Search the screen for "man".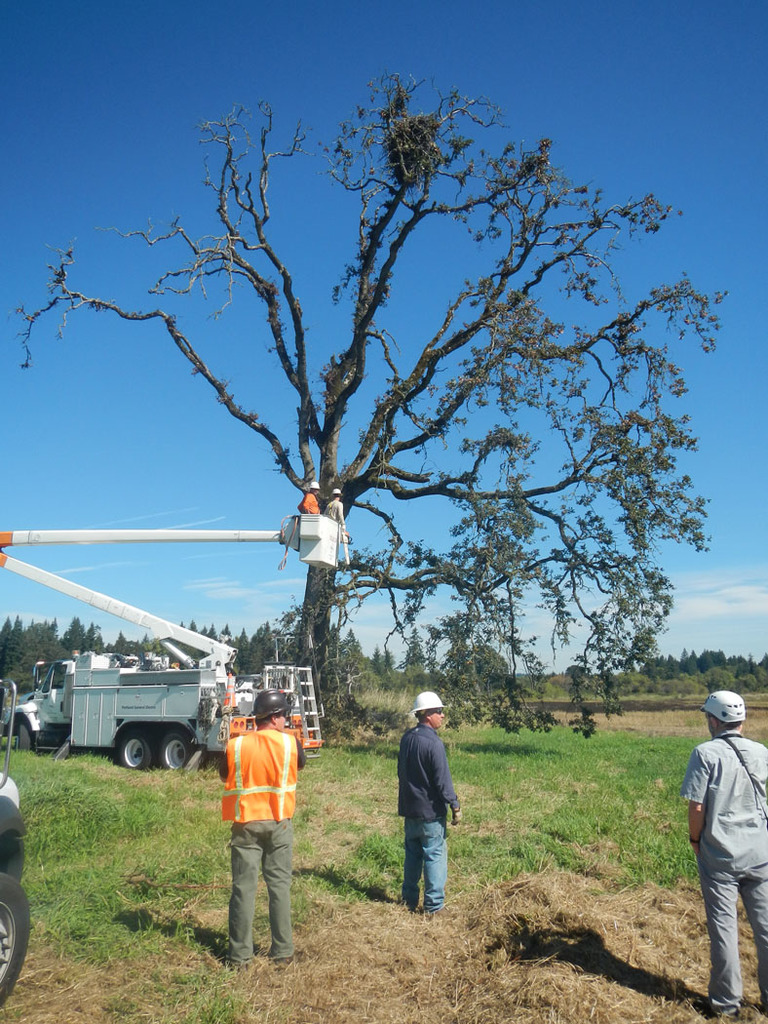
Found at BBox(677, 689, 767, 1016).
